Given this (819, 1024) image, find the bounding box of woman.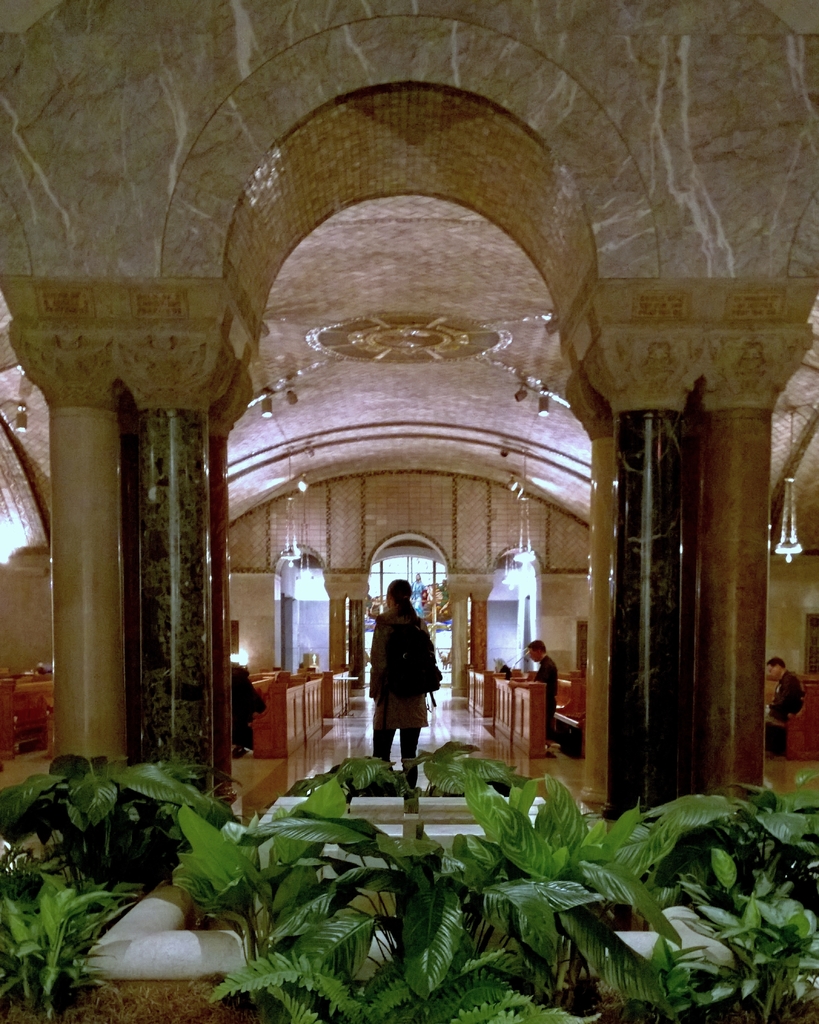
left=358, top=564, right=452, bottom=782.
